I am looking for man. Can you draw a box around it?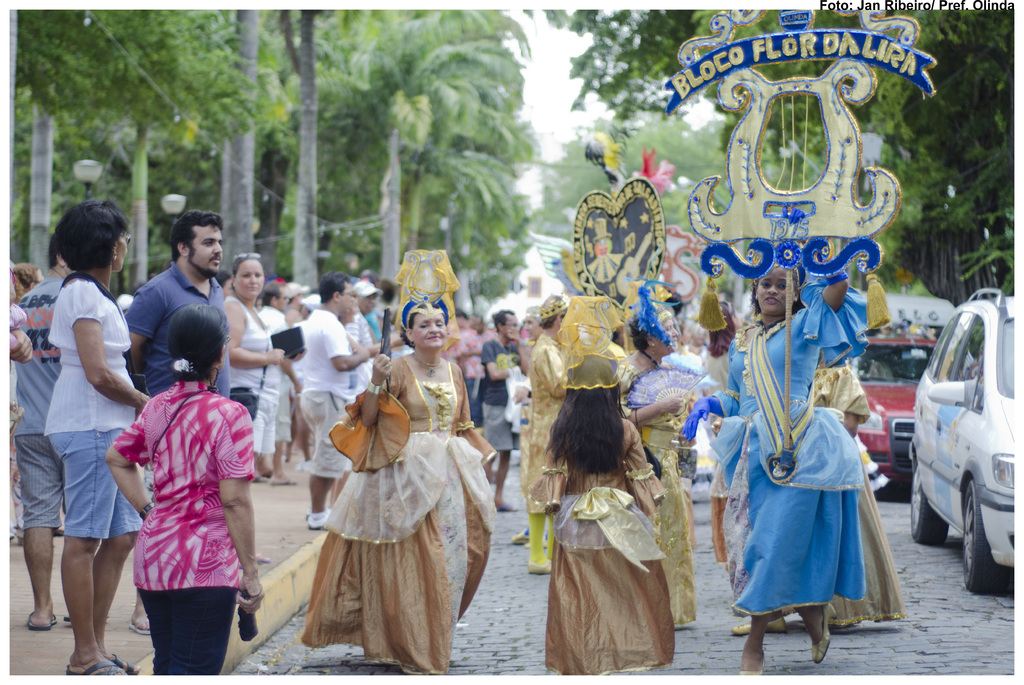
Sure, the bounding box is x1=296, y1=272, x2=376, y2=529.
